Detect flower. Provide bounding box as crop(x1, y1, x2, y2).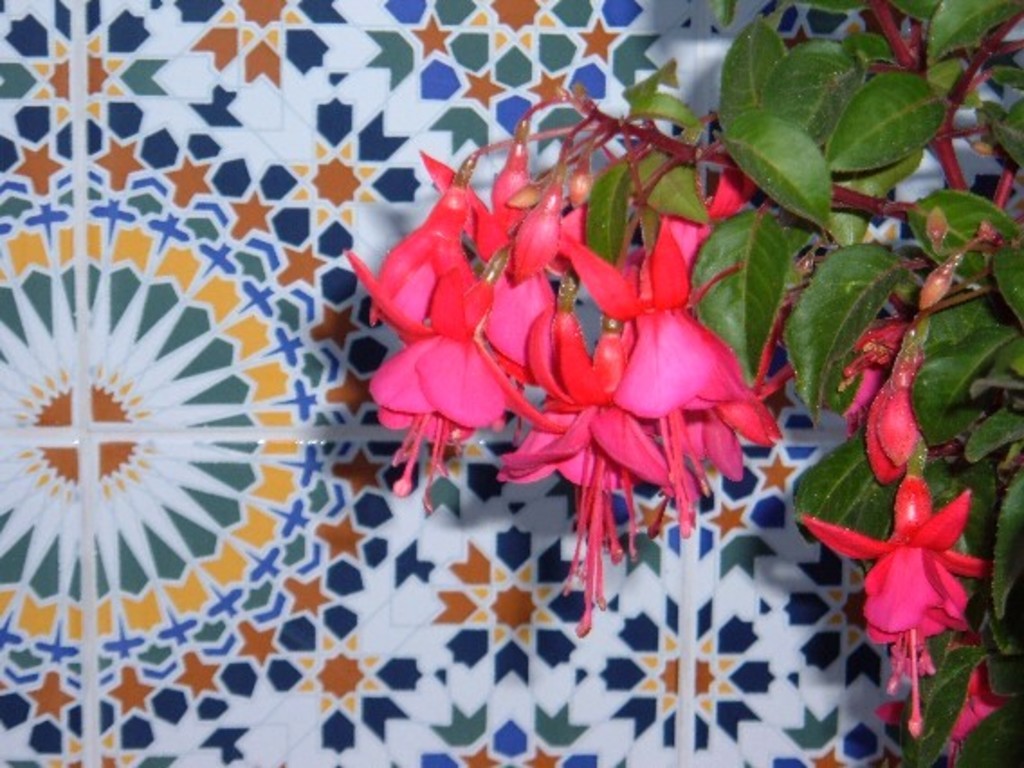
crop(818, 472, 988, 665).
